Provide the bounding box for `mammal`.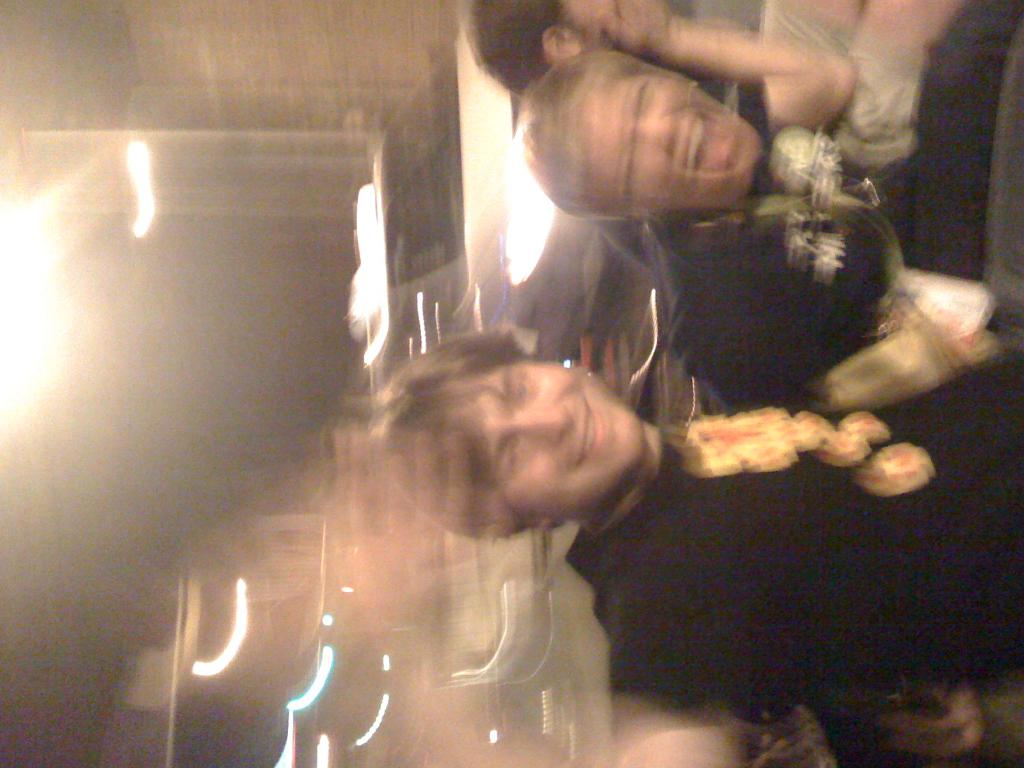
x1=357, y1=351, x2=1014, y2=753.
